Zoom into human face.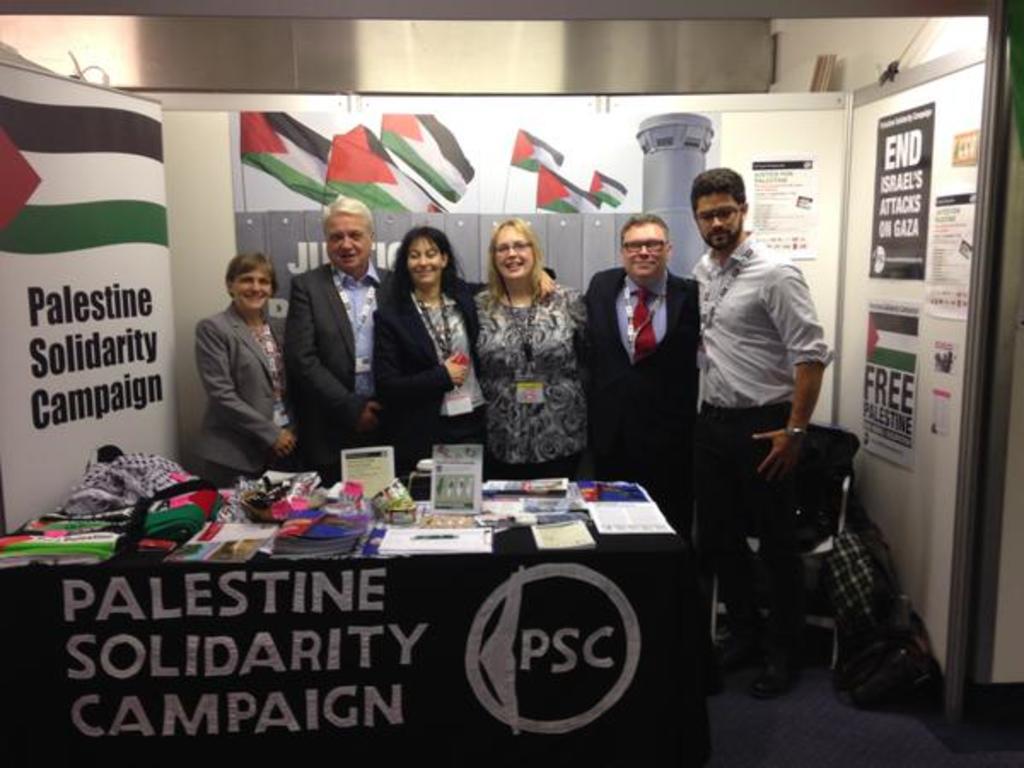
Zoom target: box(696, 191, 742, 253).
